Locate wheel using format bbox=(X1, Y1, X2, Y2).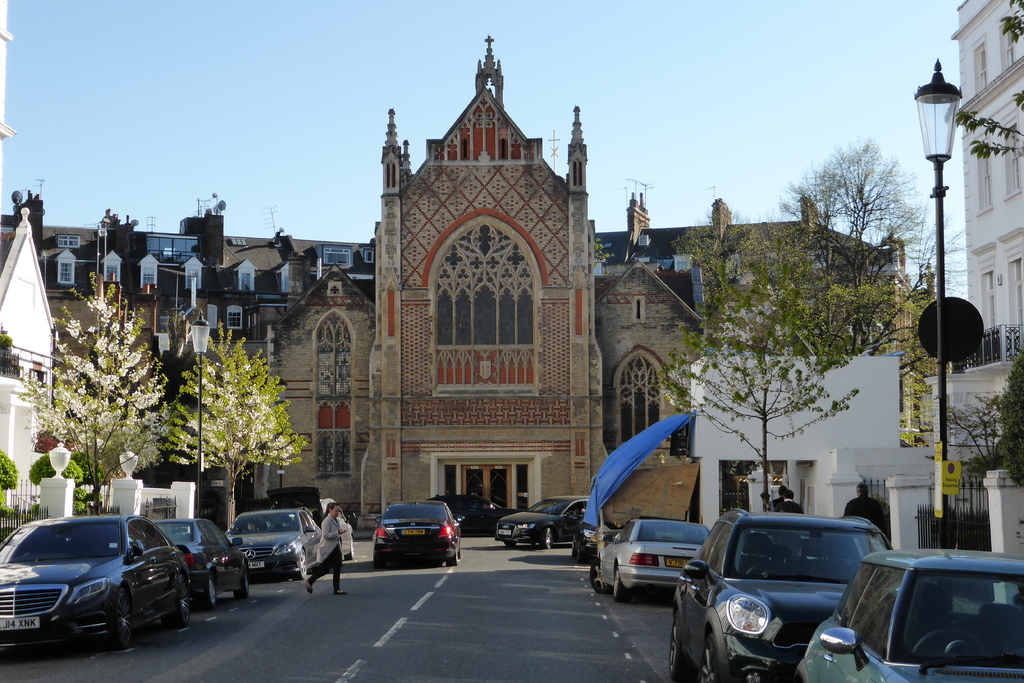
bbox=(506, 541, 517, 547).
